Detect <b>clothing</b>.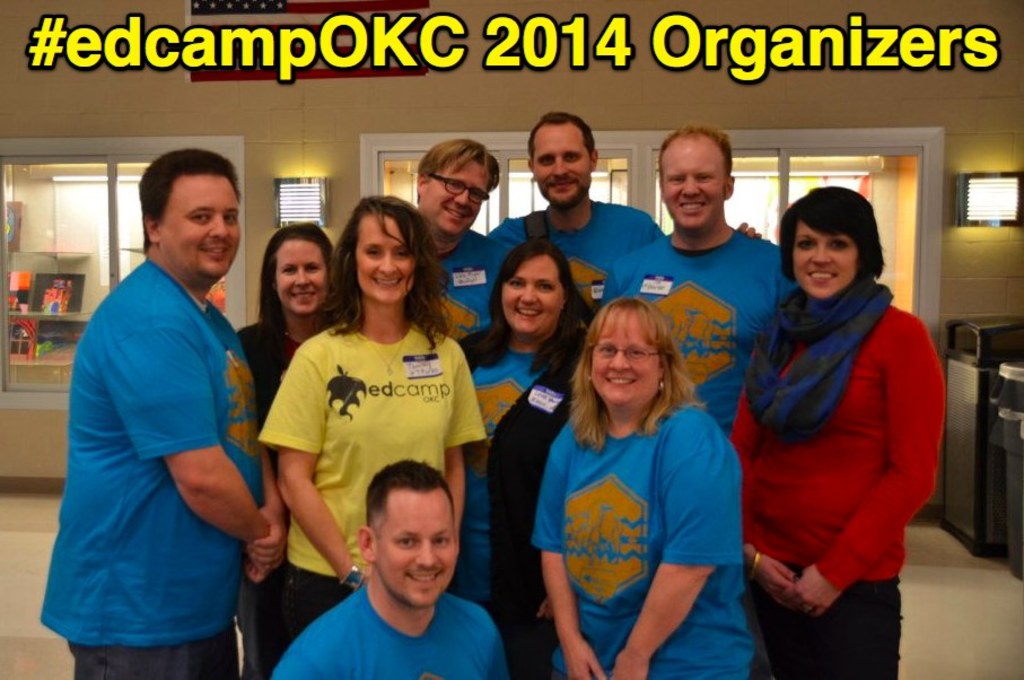
Detected at bbox=(718, 290, 943, 679).
